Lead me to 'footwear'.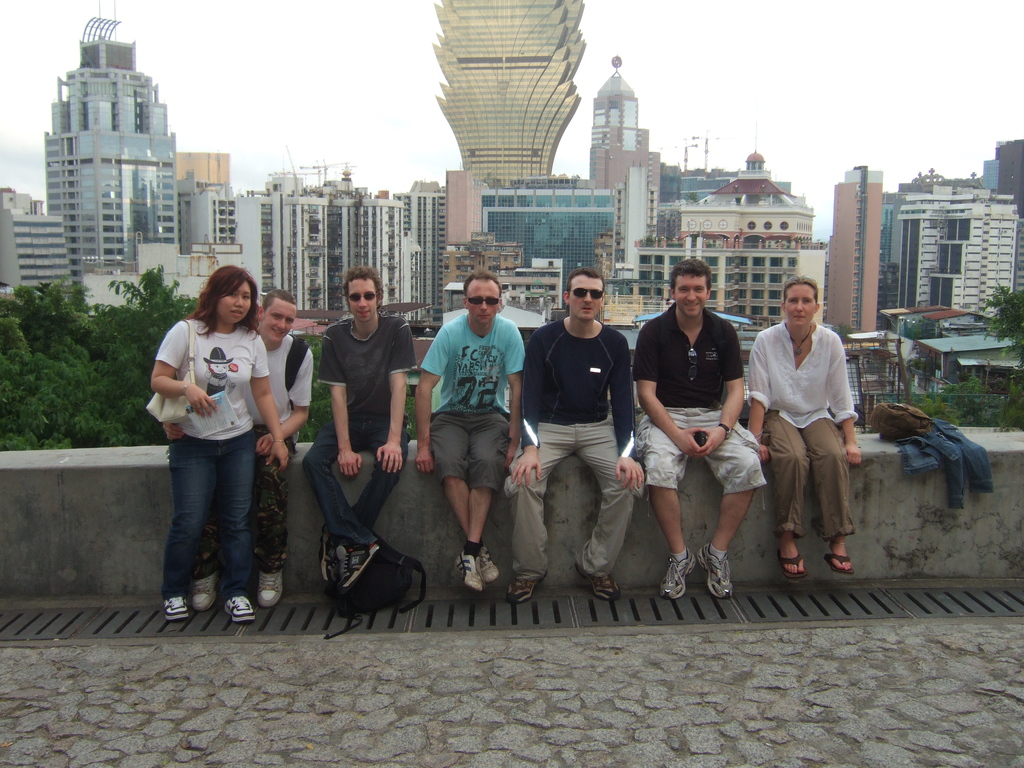
Lead to locate(218, 596, 255, 623).
